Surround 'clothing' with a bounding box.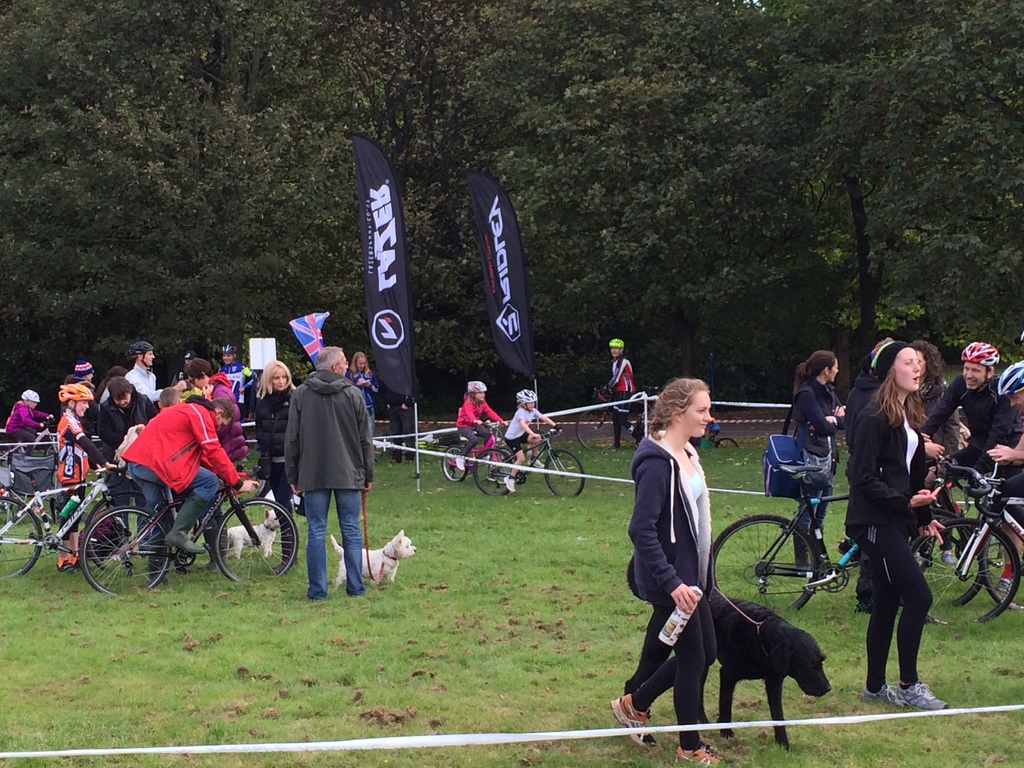
locate(603, 357, 633, 448).
